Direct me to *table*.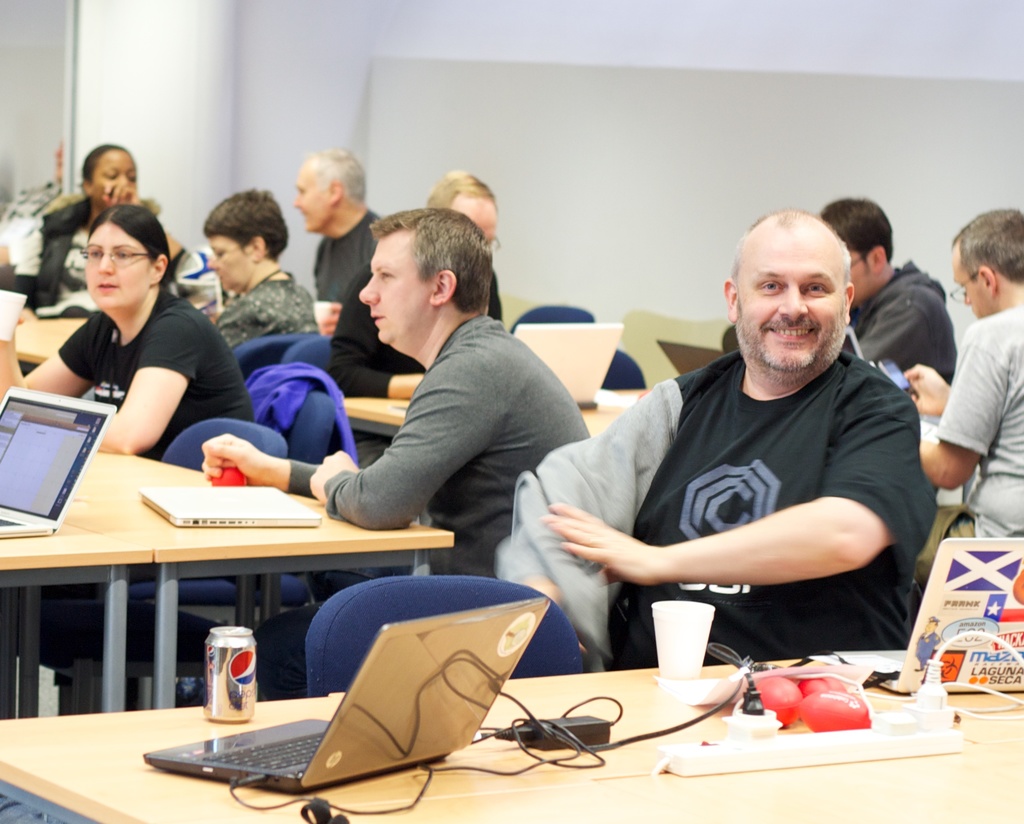
Direction: <region>0, 642, 1023, 823</region>.
